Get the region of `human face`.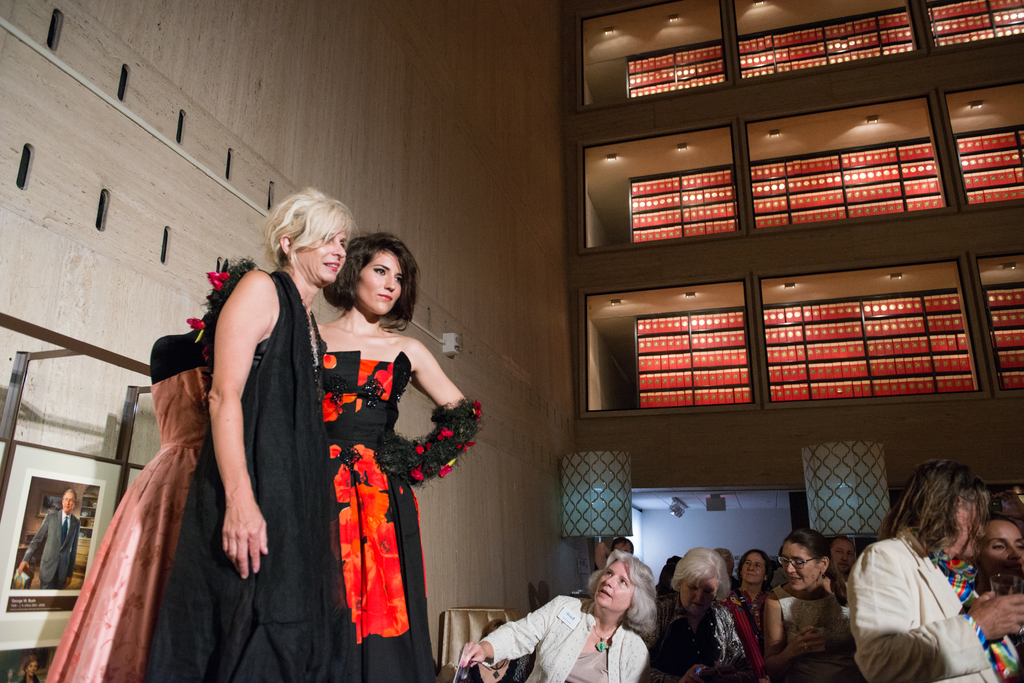
region(779, 540, 822, 592).
